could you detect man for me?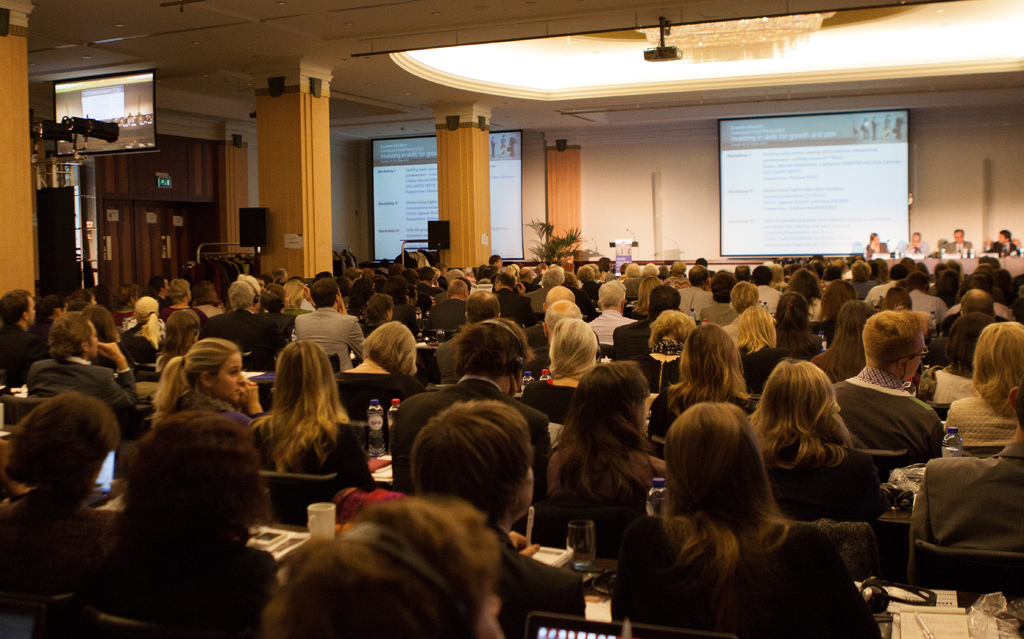
Detection result: select_region(985, 228, 1021, 258).
